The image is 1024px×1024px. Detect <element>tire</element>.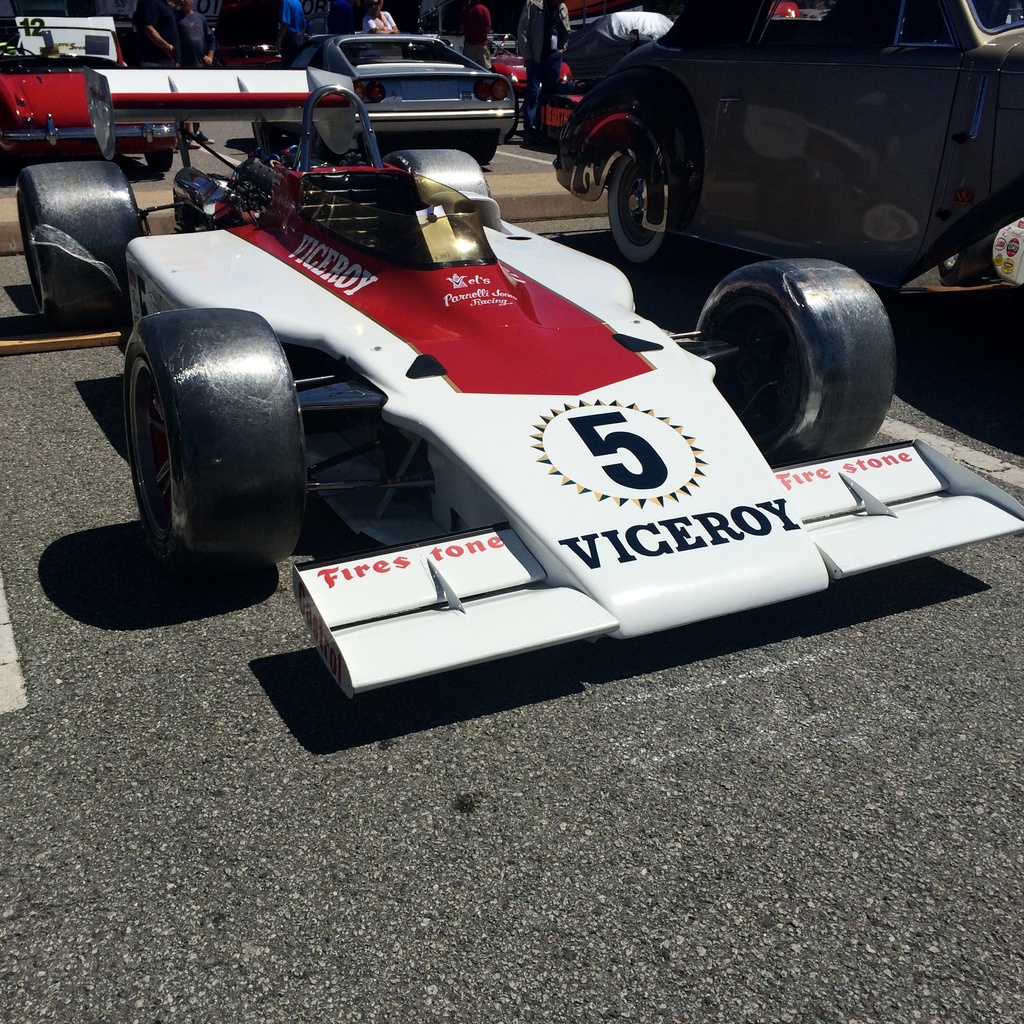
Detection: (left=113, top=275, right=305, bottom=584).
